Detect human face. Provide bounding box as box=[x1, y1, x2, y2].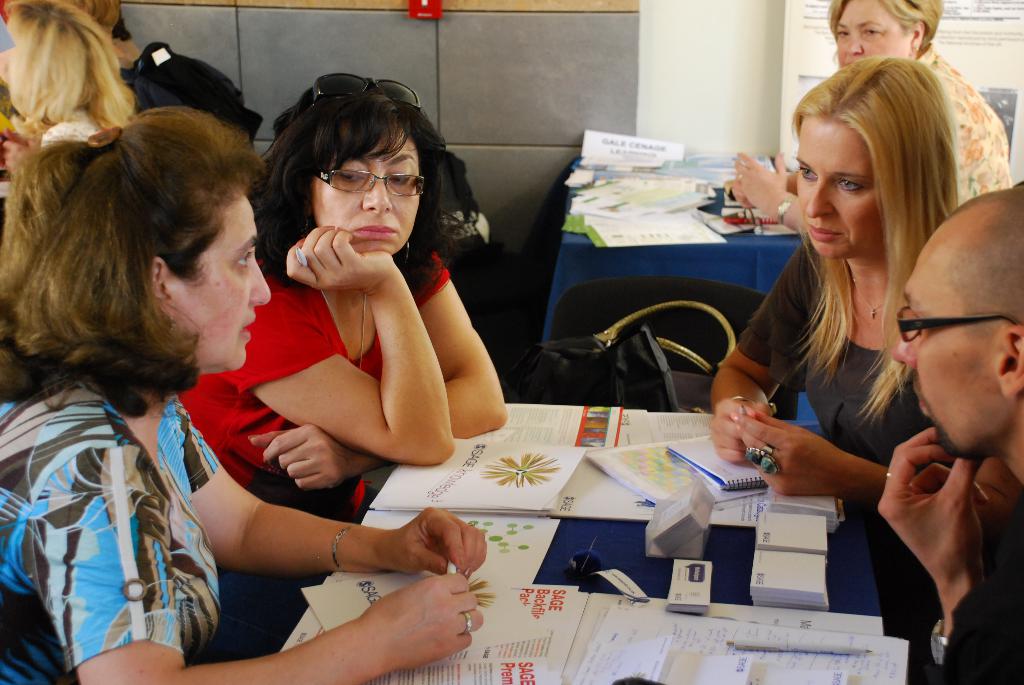
box=[890, 241, 1000, 454].
